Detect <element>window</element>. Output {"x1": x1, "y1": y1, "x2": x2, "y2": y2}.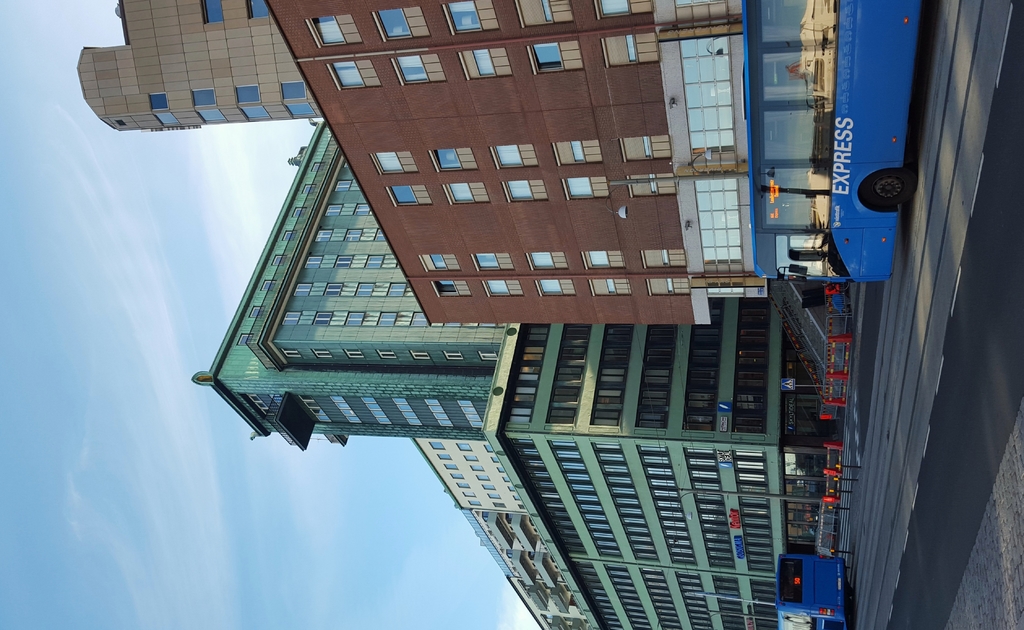
{"x1": 586, "y1": 254, "x2": 623, "y2": 268}.
